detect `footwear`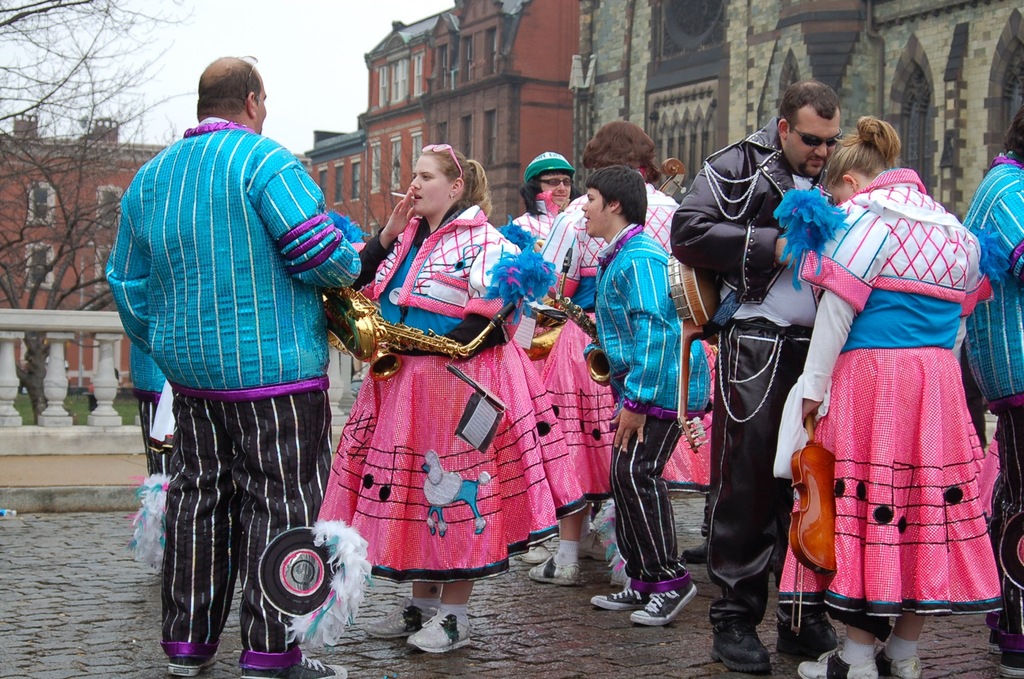
[x1=361, y1=596, x2=437, y2=642]
